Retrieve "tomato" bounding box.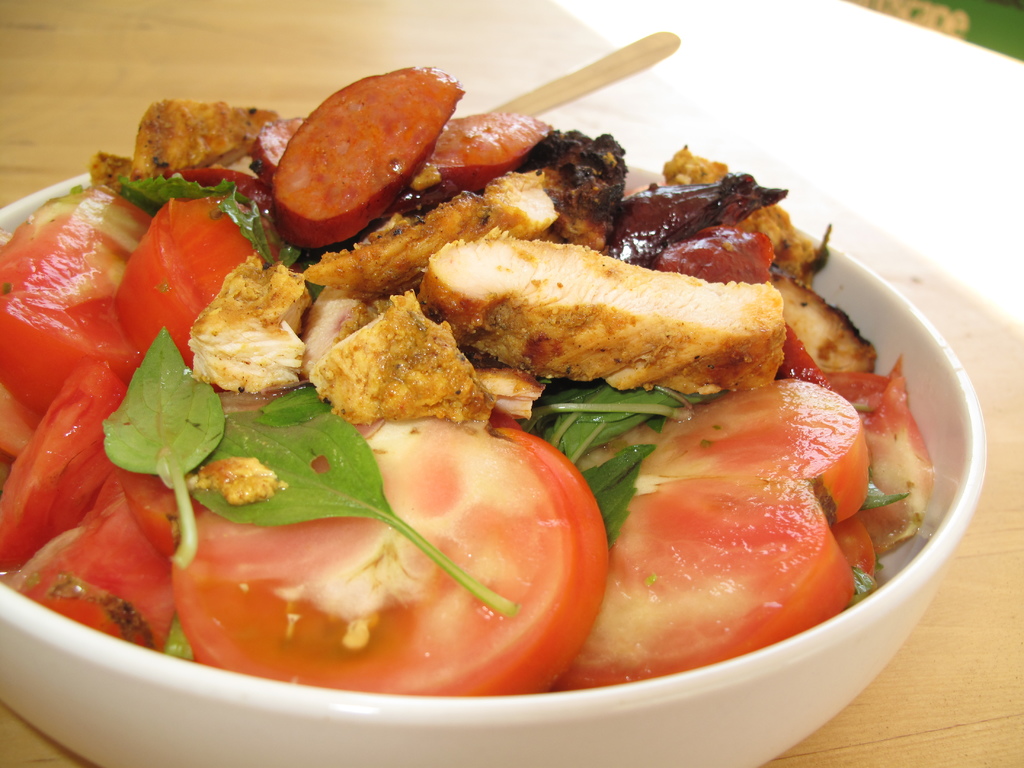
Bounding box: 29 469 192 653.
